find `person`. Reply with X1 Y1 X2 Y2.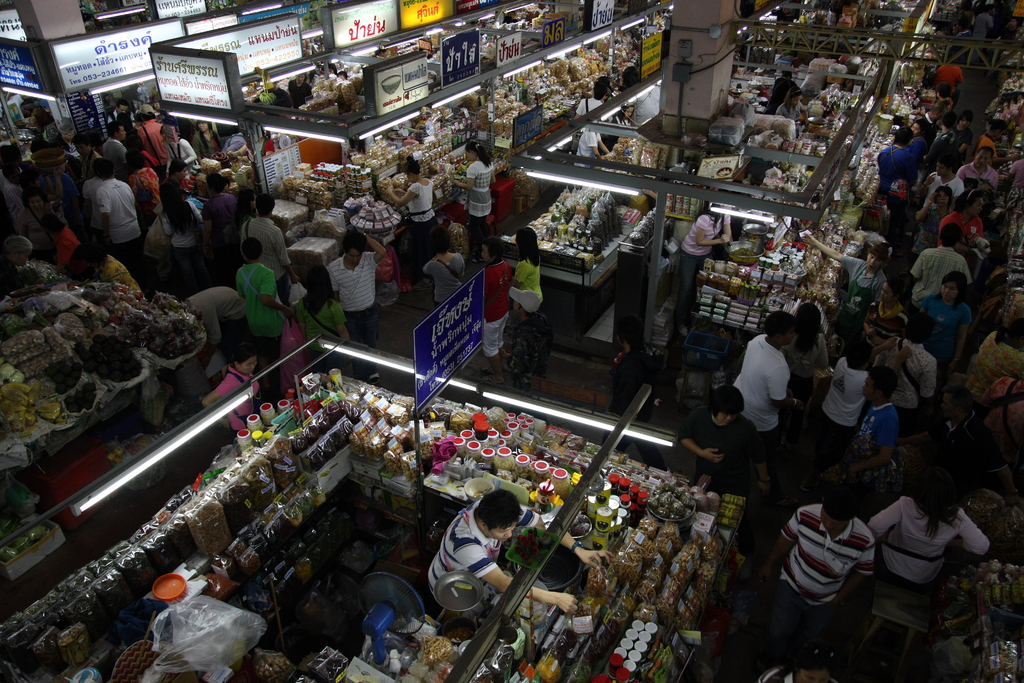
321 63 336 76.
